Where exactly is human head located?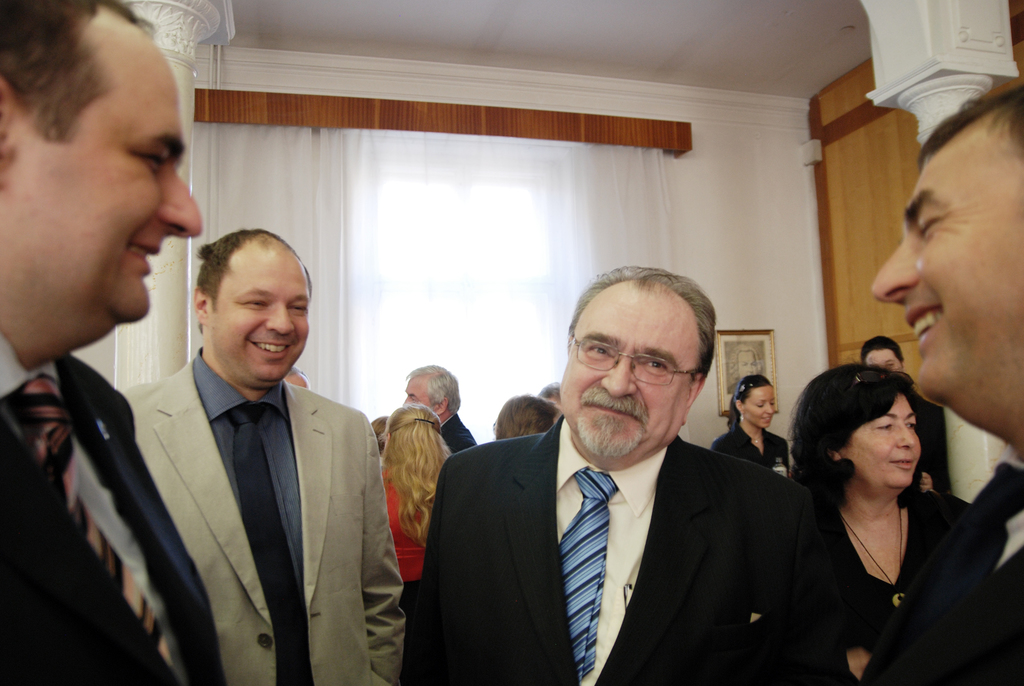
Its bounding box is <region>177, 223, 308, 373</region>.
